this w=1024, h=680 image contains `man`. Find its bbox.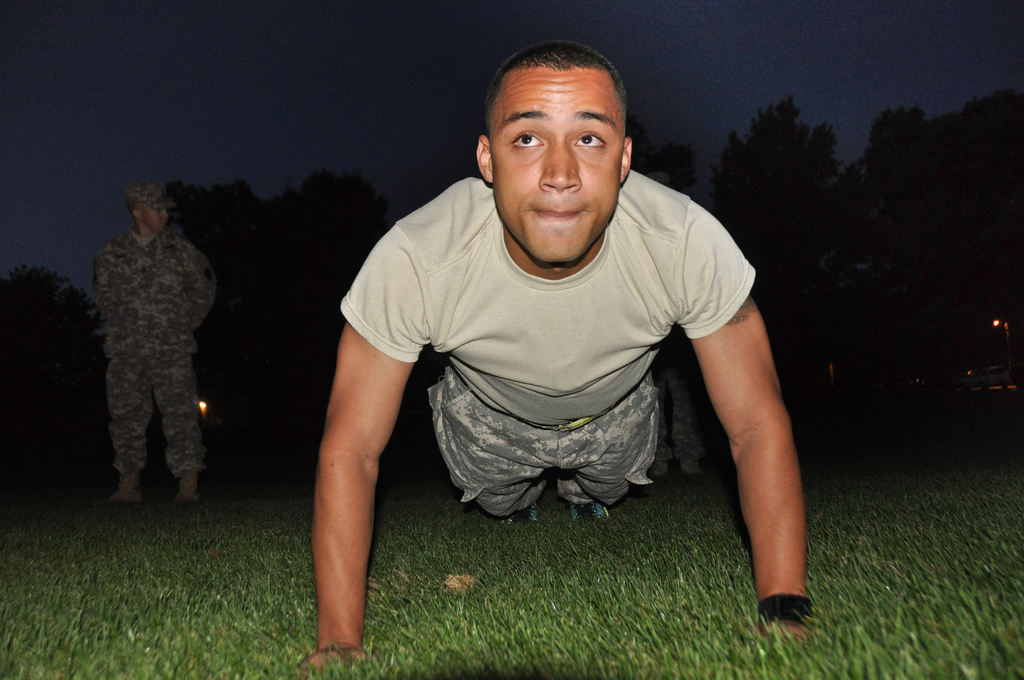
box(324, 31, 813, 617).
